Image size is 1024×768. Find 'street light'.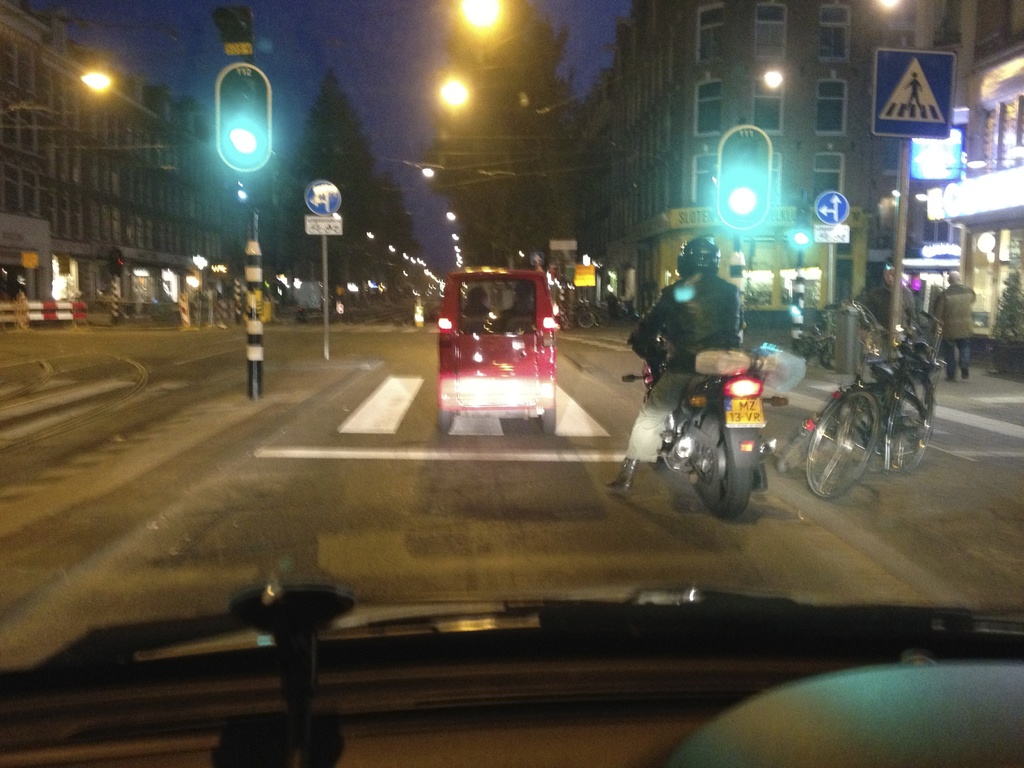
pyautogui.locateOnScreen(408, 254, 415, 269).
